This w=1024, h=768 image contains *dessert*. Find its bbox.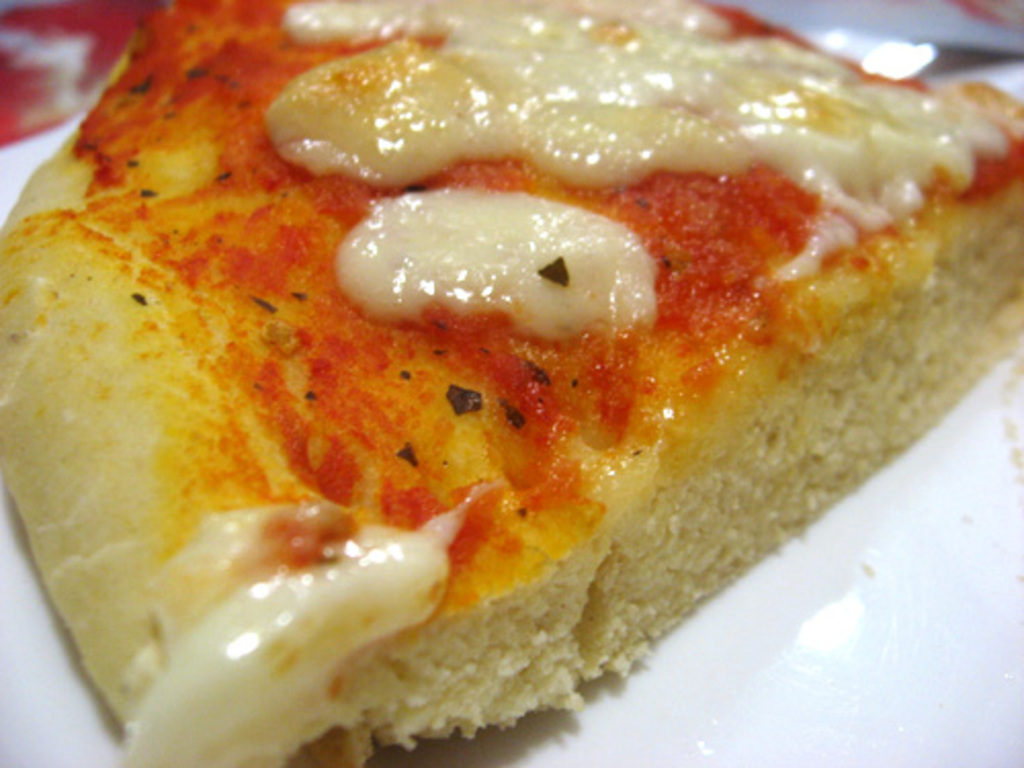
l=0, t=0, r=1023, b=767.
